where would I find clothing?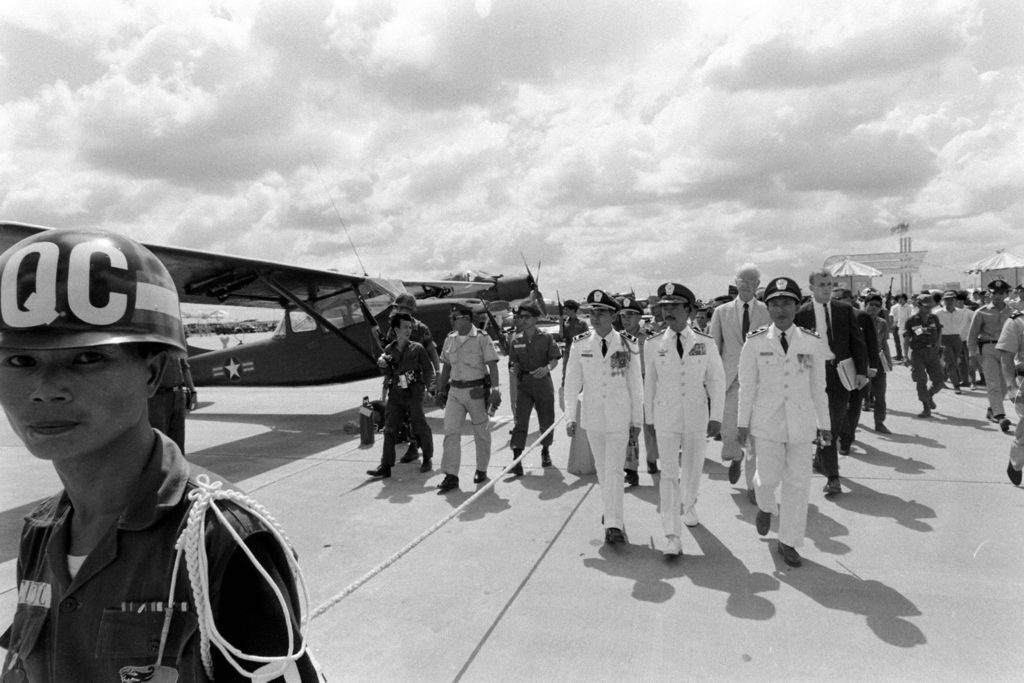
At box=[436, 324, 499, 486].
